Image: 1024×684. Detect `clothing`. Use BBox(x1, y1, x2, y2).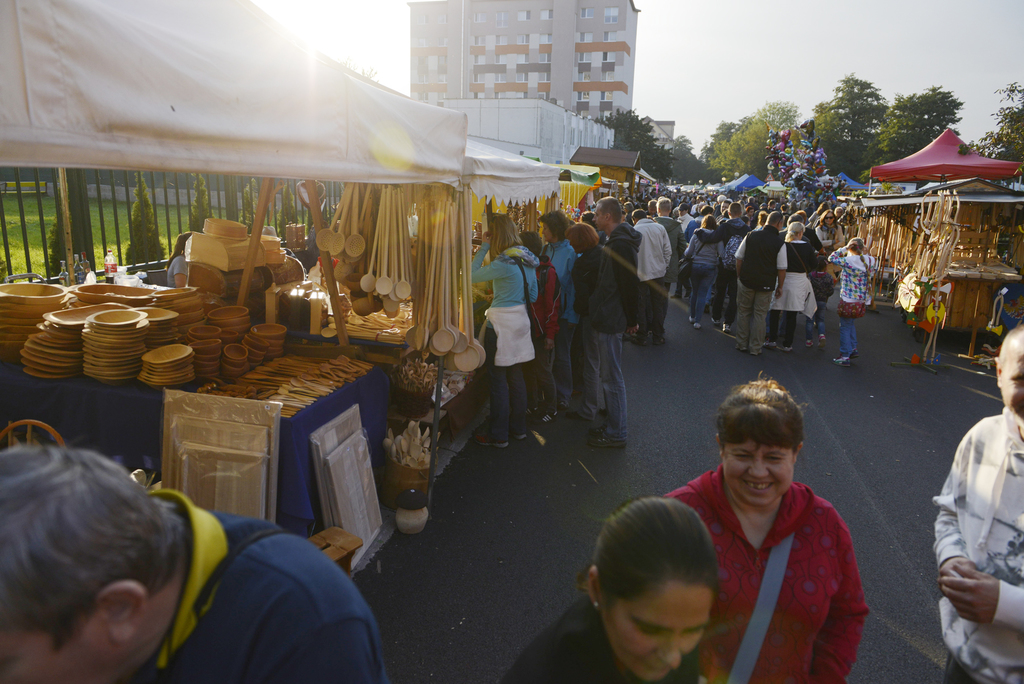
BBox(817, 225, 840, 270).
